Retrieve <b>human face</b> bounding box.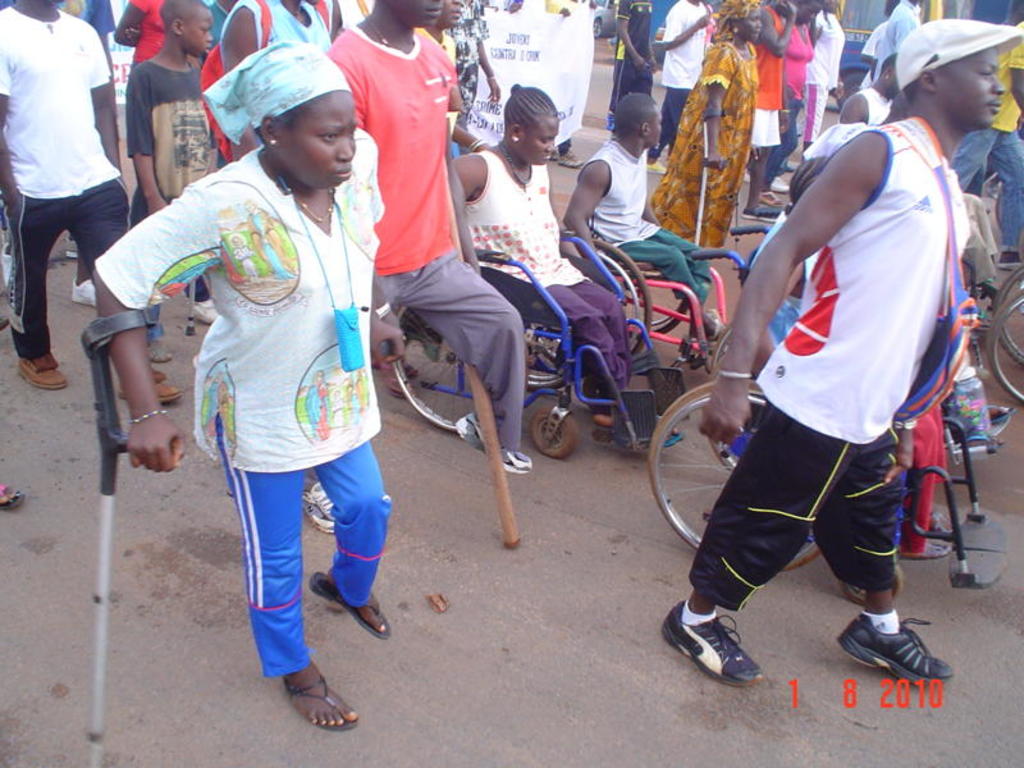
Bounding box: (411,0,438,26).
